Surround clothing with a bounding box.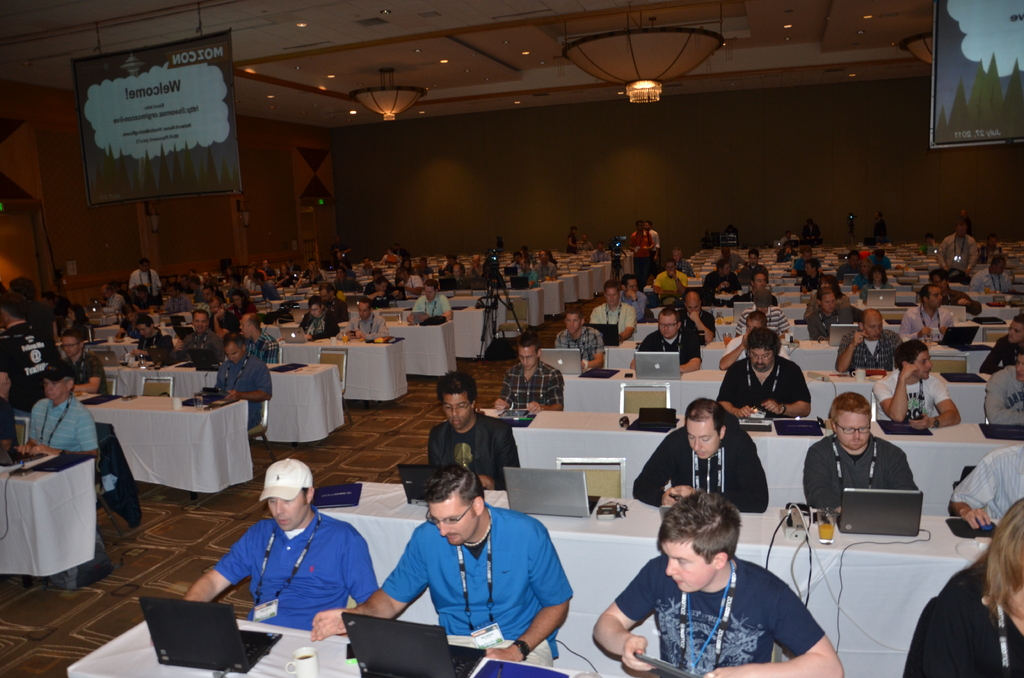
(377,512,579,658).
